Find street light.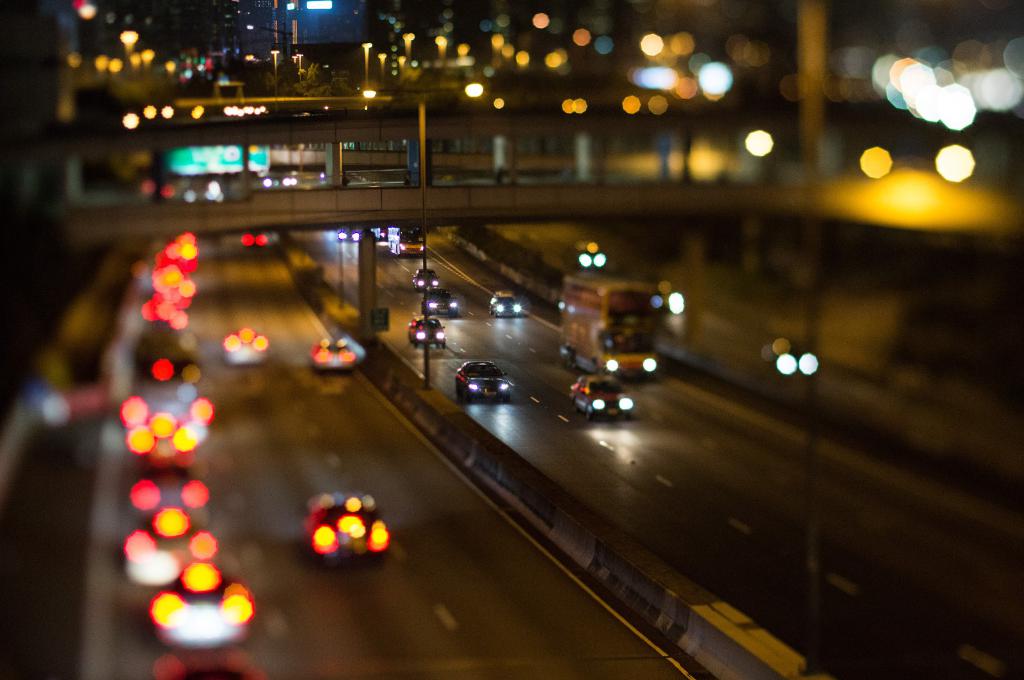
(x1=356, y1=84, x2=484, y2=392).
